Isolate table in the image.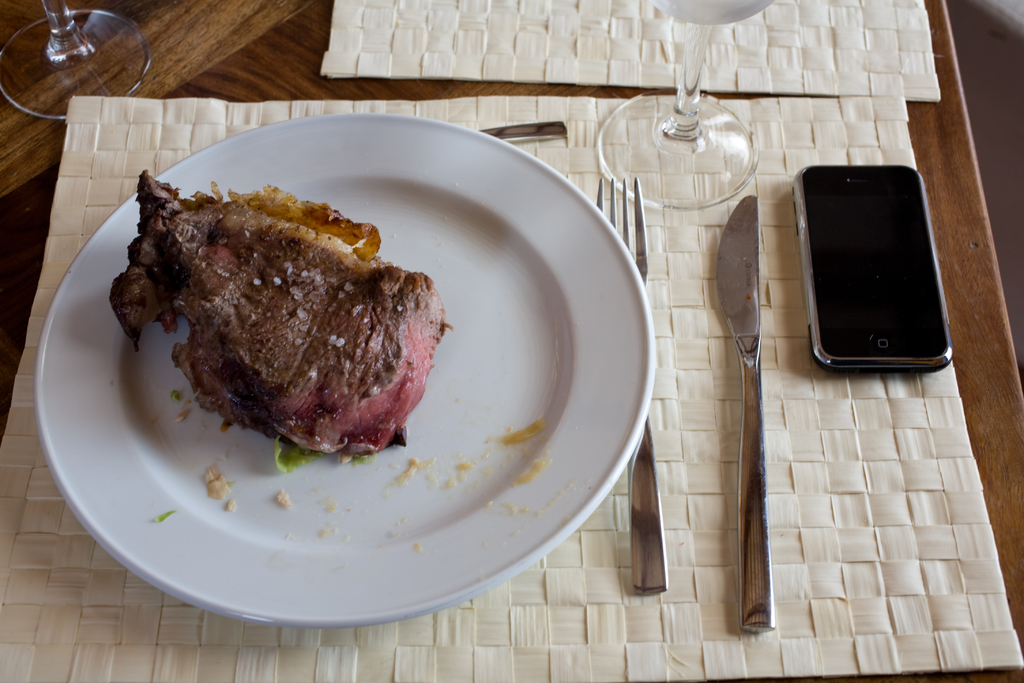
Isolated region: [0, 0, 1023, 682].
